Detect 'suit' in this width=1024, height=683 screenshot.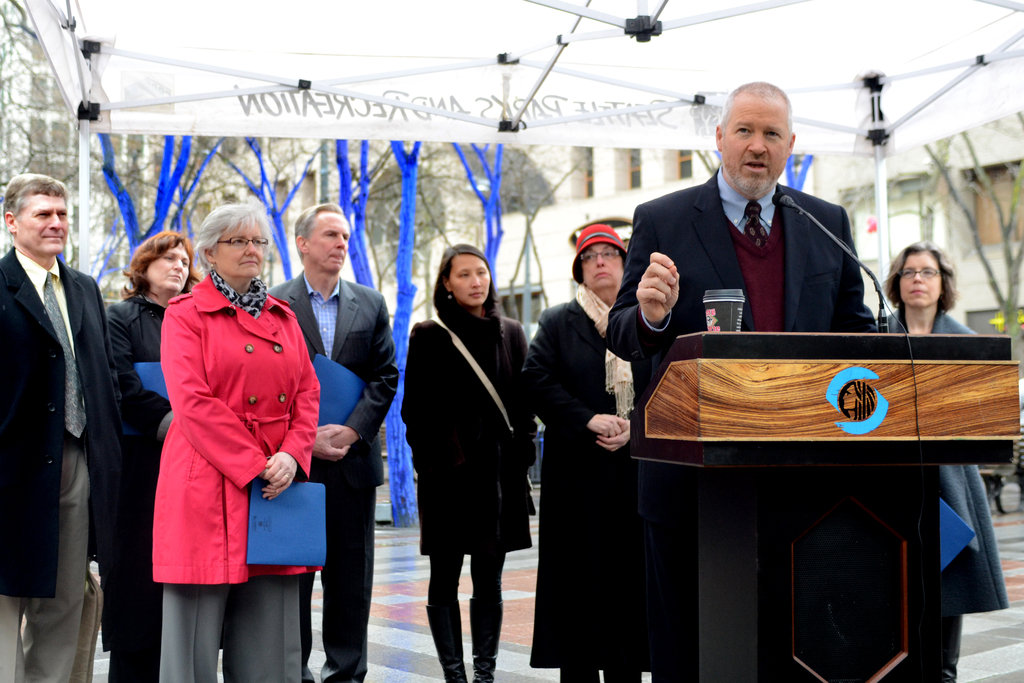
Detection: pyautogui.locateOnScreen(269, 269, 400, 682).
